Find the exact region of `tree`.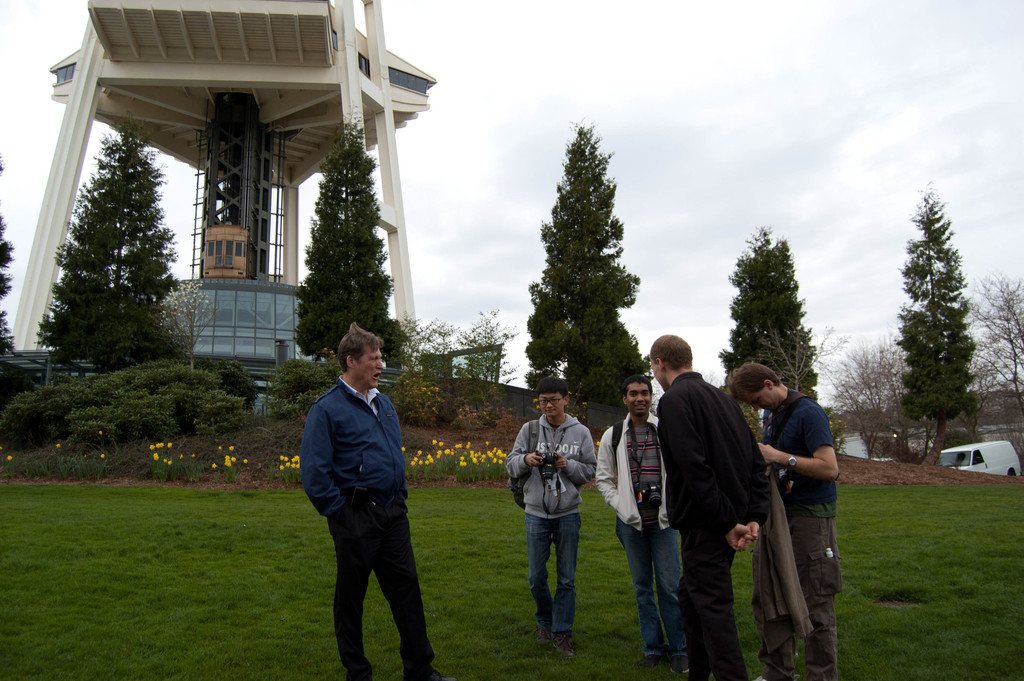
Exact region: left=972, top=274, right=1023, bottom=434.
